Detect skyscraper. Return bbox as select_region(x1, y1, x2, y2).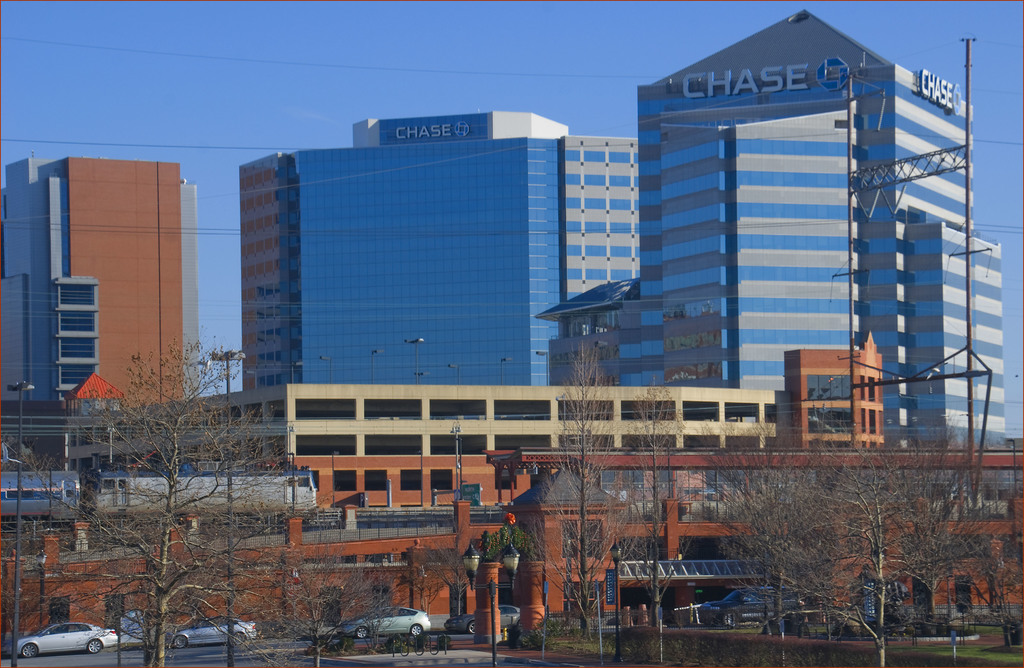
select_region(626, 28, 974, 467).
